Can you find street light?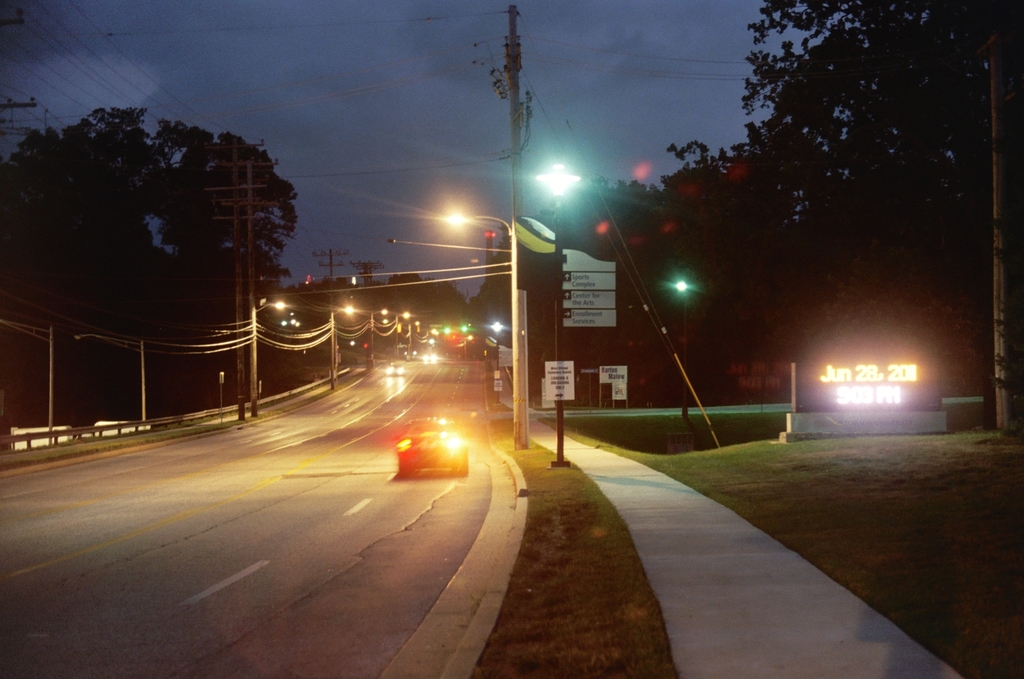
Yes, bounding box: {"left": 69, "top": 330, "right": 150, "bottom": 429}.
